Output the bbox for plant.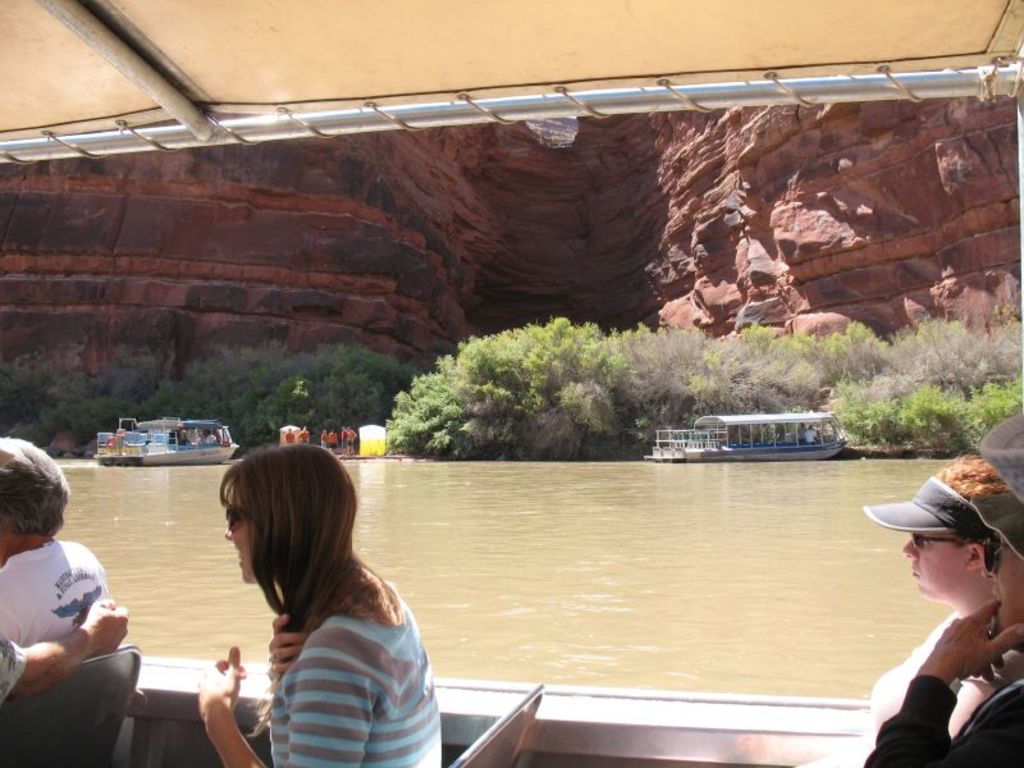
[left=24, top=334, right=177, bottom=449].
